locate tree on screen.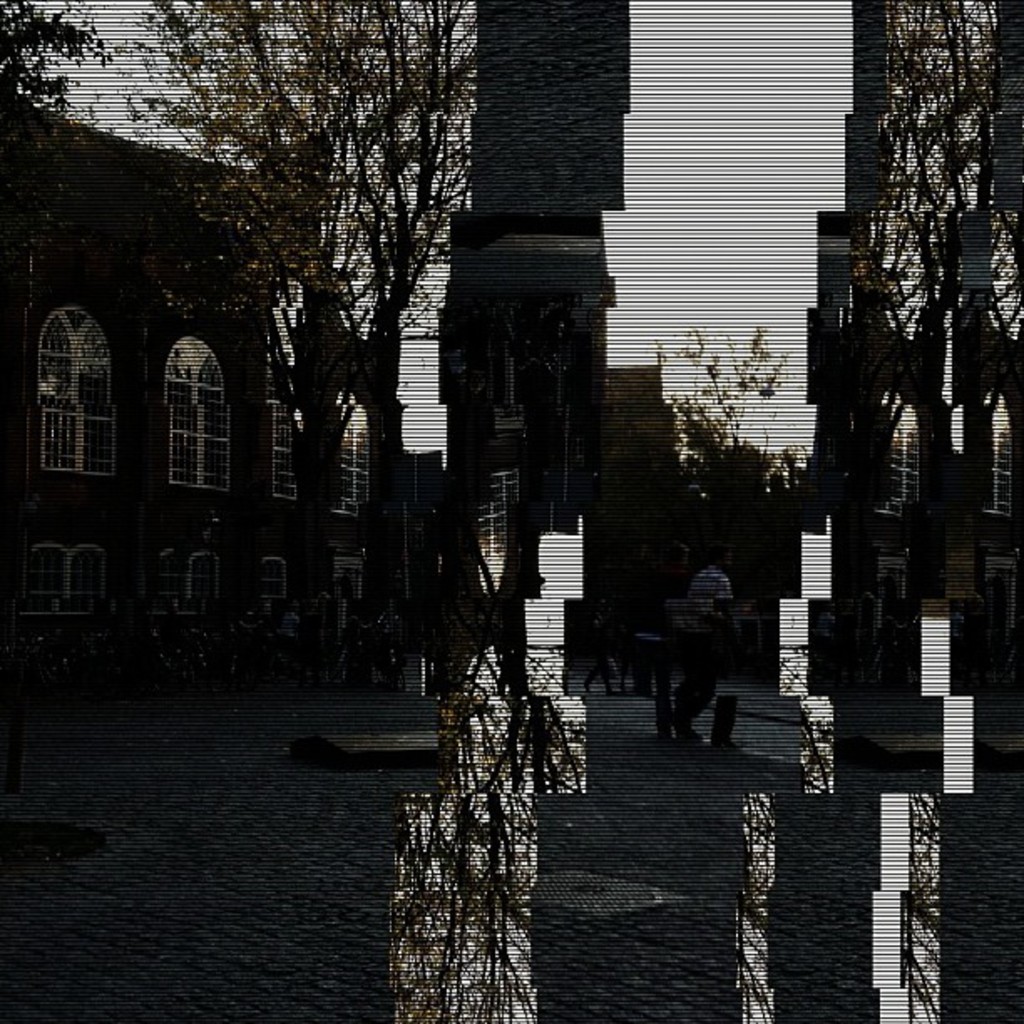
On screen at 641,308,778,599.
